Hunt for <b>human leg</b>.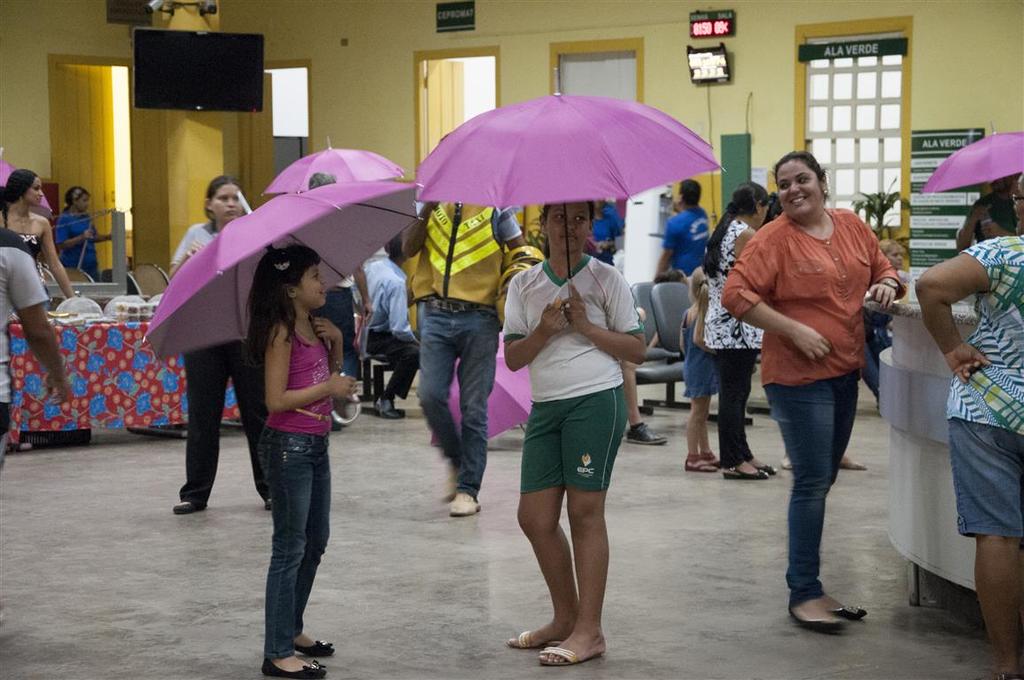
Hunted down at {"x1": 763, "y1": 366, "x2": 842, "y2": 633}.
